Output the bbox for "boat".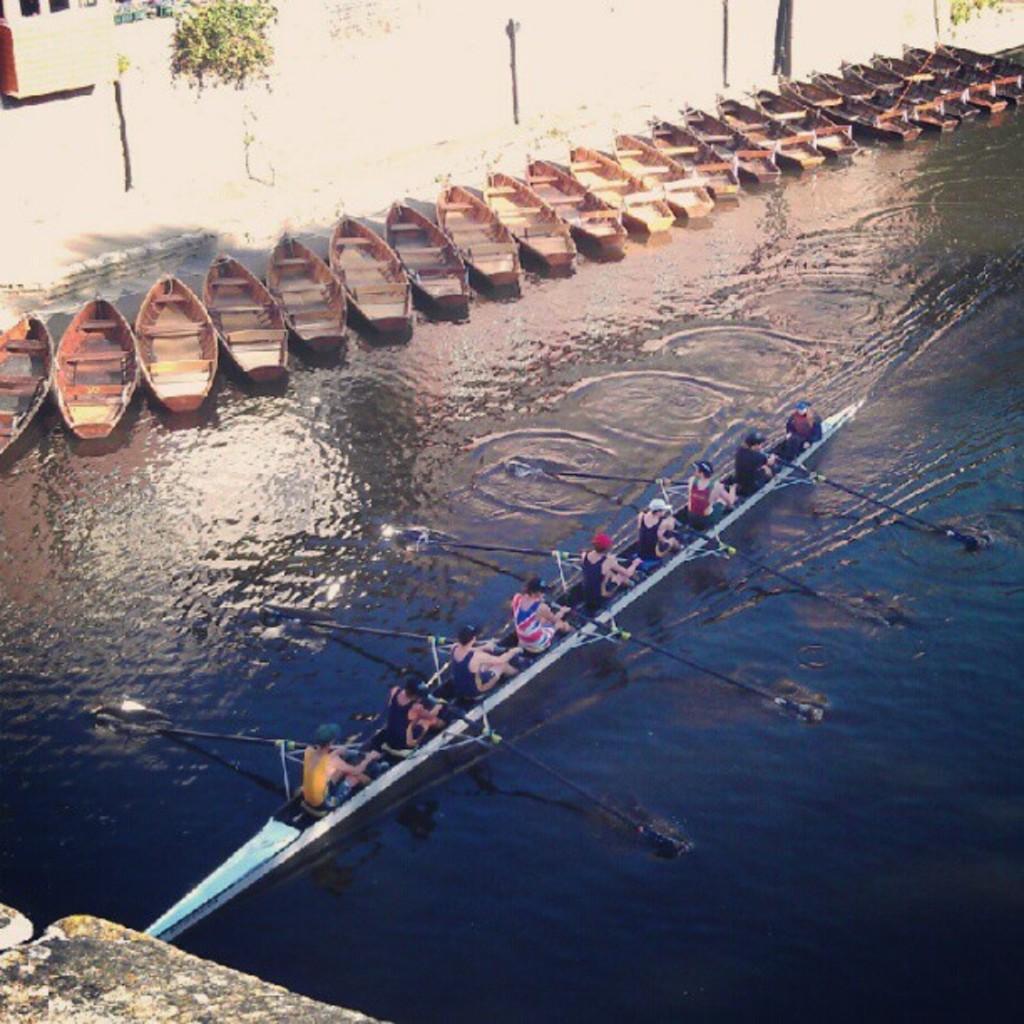
(left=197, top=370, right=919, bottom=878).
